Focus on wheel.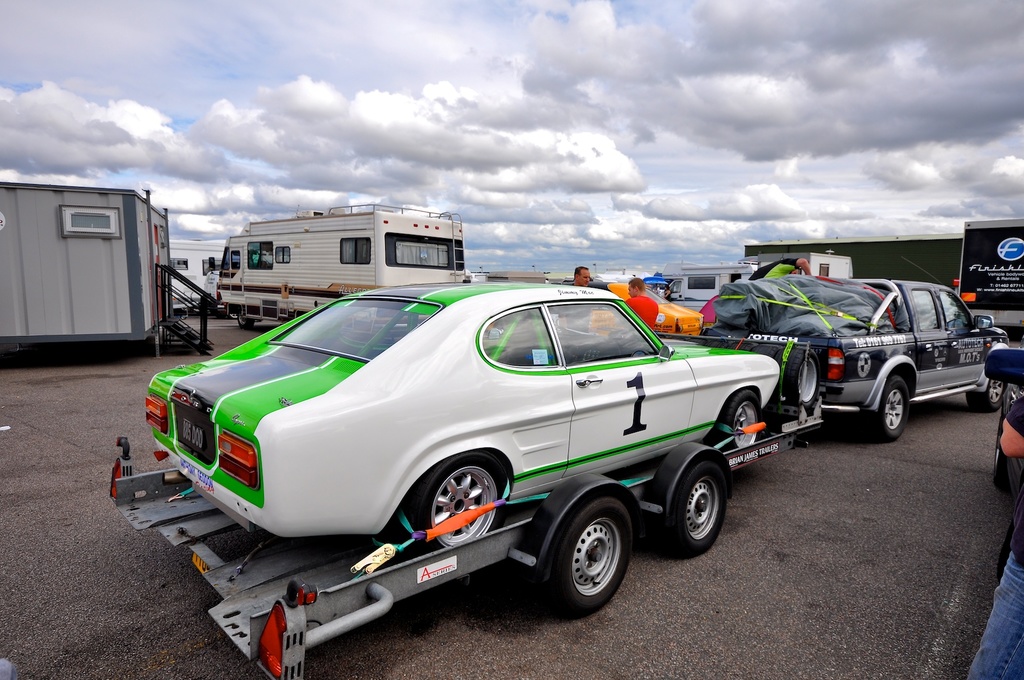
Focused at bbox=(871, 372, 915, 439).
